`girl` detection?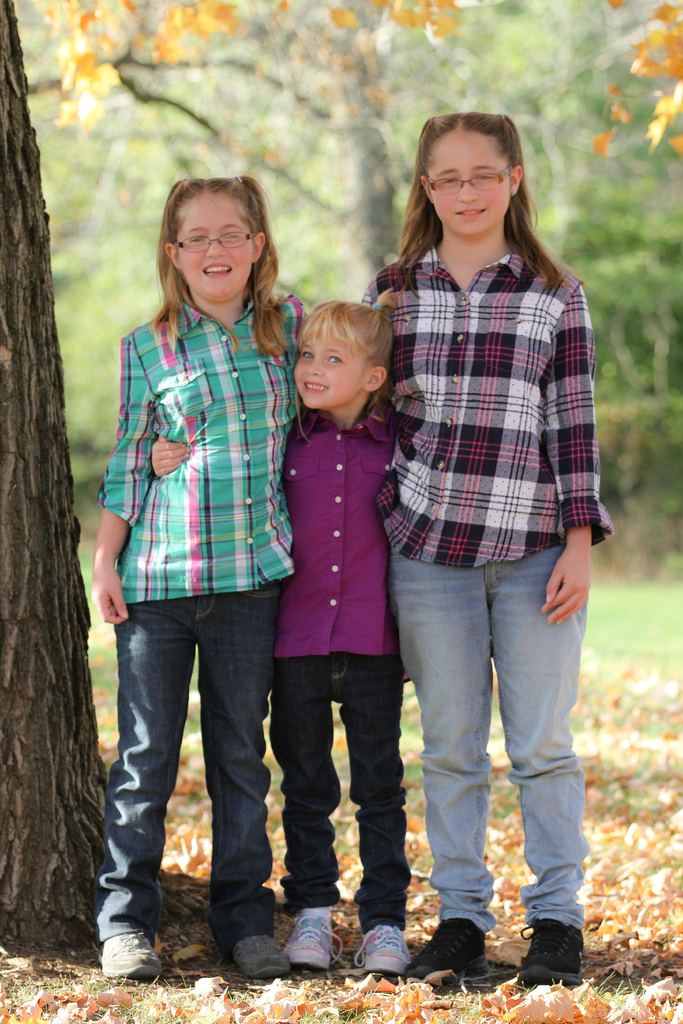
bbox=(363, 115, 616, 991)
